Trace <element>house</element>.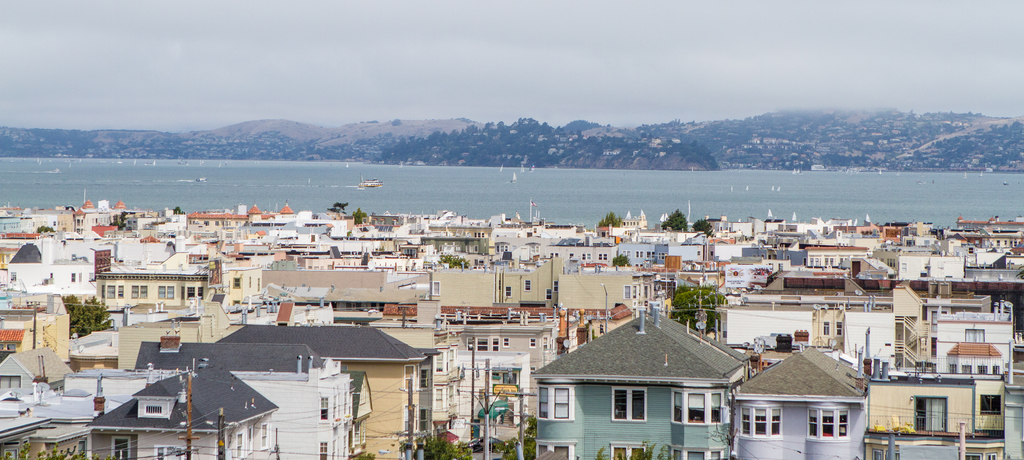
Traced to bbox(0, 234, 56, 260).
